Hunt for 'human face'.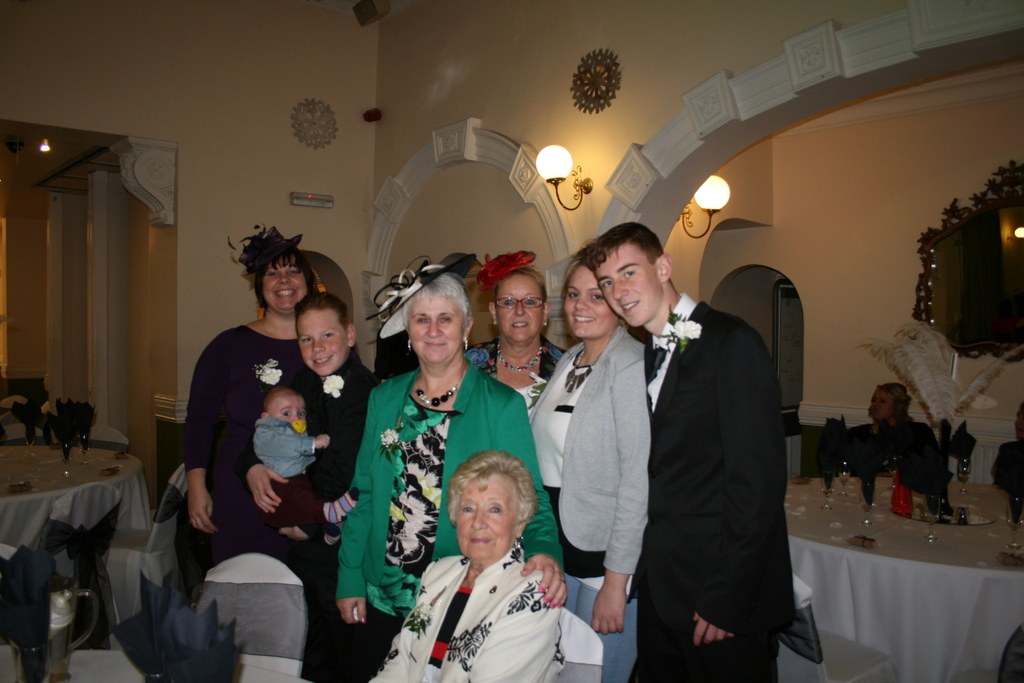
Hunted down at BBox(264, 257, 305, 312).
